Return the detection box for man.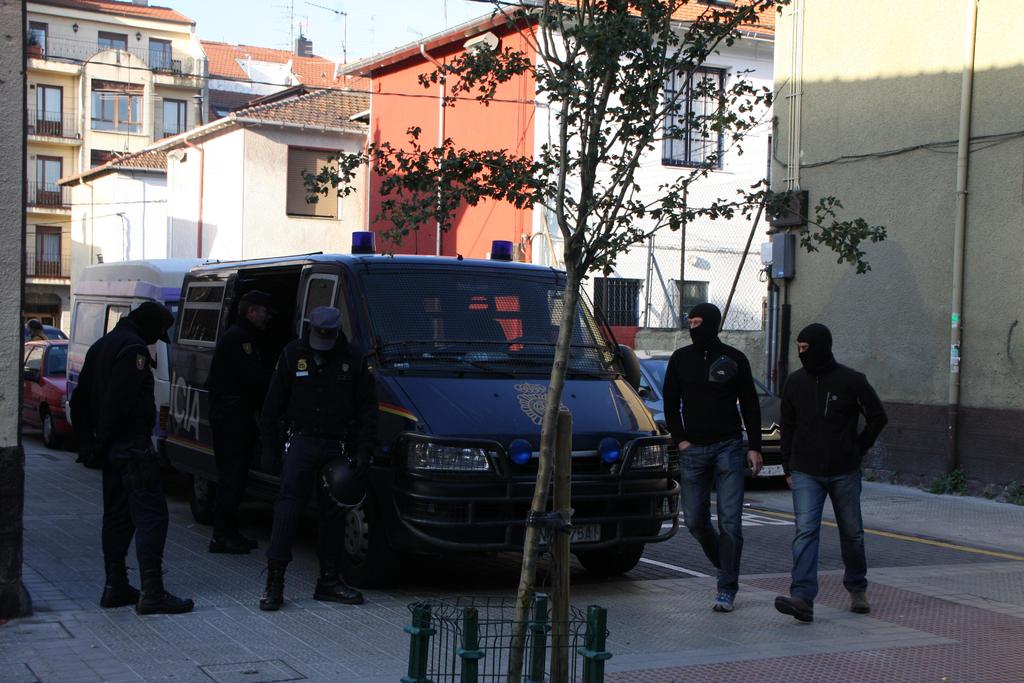
crop(68, 302, 191, 614).
